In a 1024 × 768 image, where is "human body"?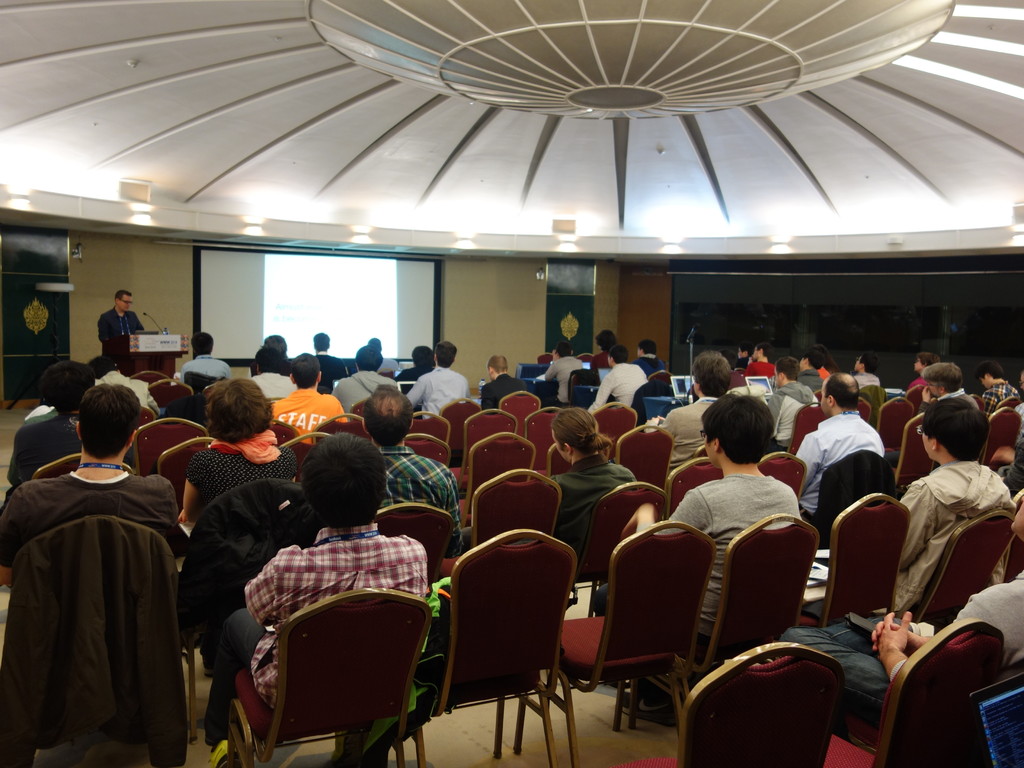
x1=187, y1=331, x2=228, y2=381.
